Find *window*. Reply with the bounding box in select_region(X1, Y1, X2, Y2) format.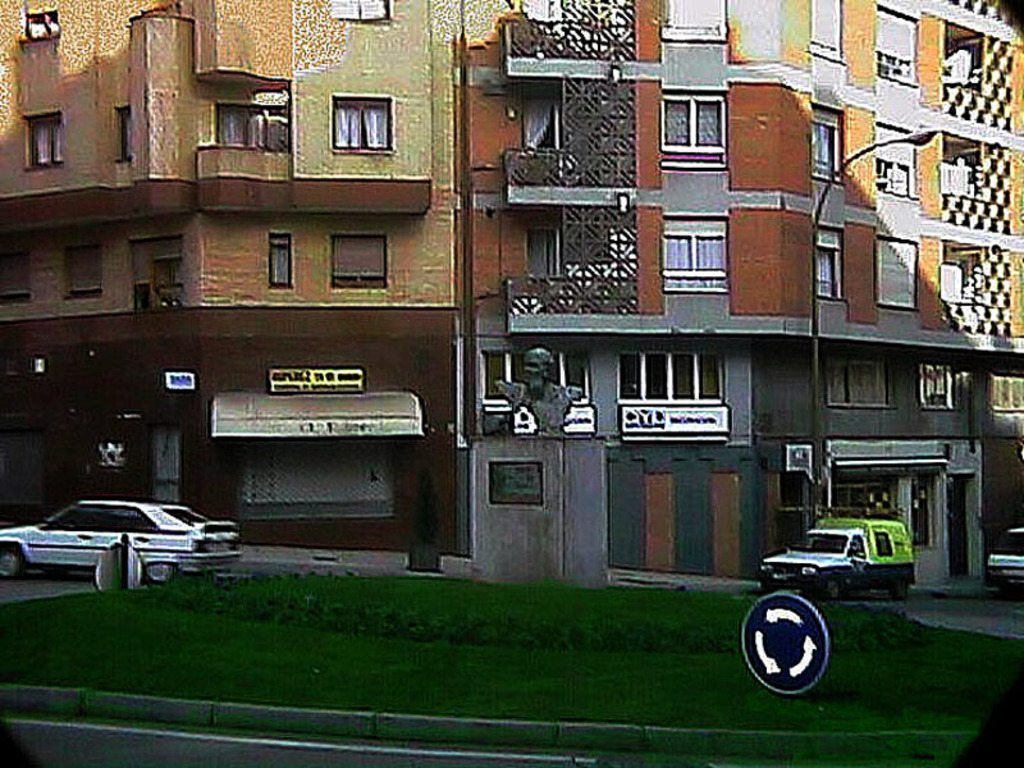
select_region(662, 68, 735, 147).
